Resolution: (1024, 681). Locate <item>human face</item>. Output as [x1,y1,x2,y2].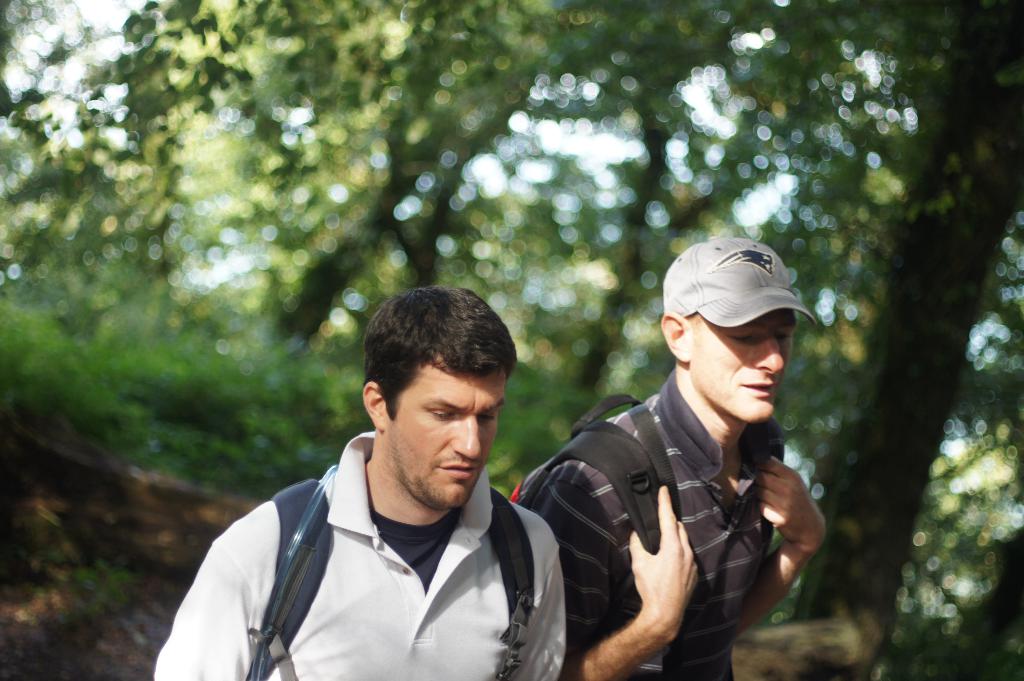
[690,312,795,422].
